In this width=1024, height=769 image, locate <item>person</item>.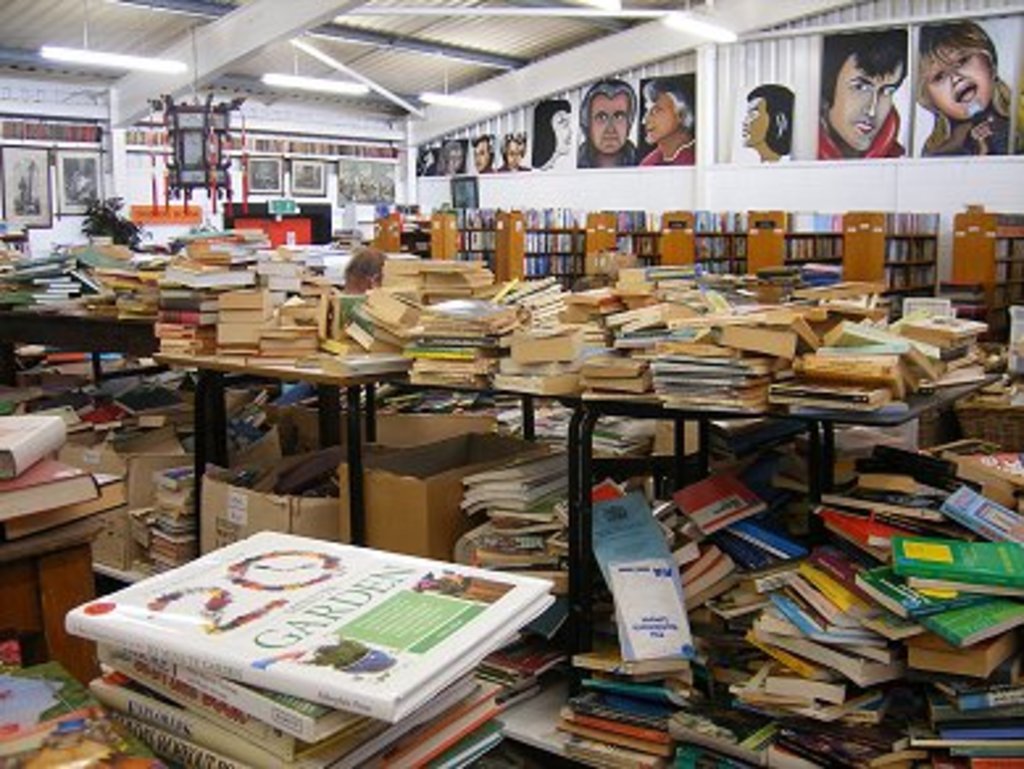
Bounding box: x1=440, y1=142, x2=466, y2=174.
